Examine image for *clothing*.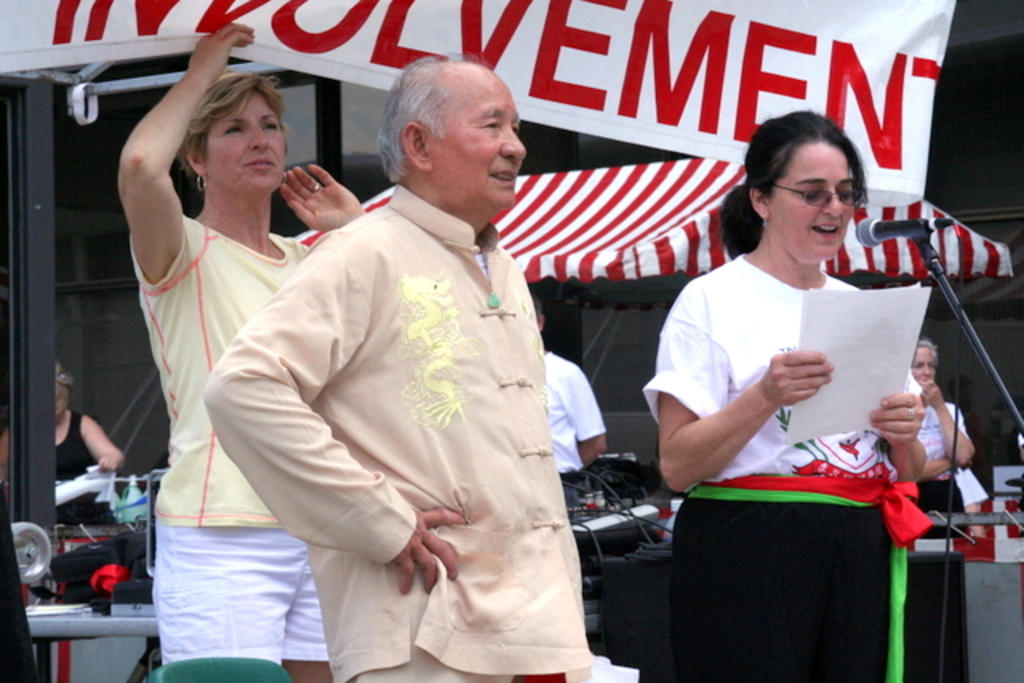
Examination result: 10 401 101 518.
